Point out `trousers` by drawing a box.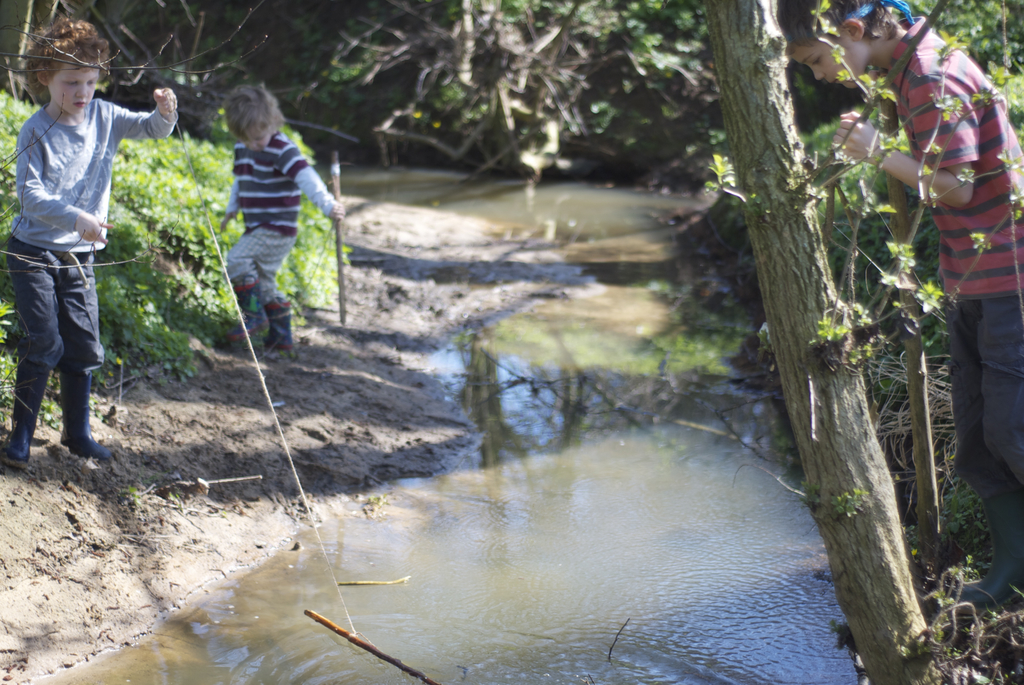
(left=219, top=223, right=296, bottom=319).
